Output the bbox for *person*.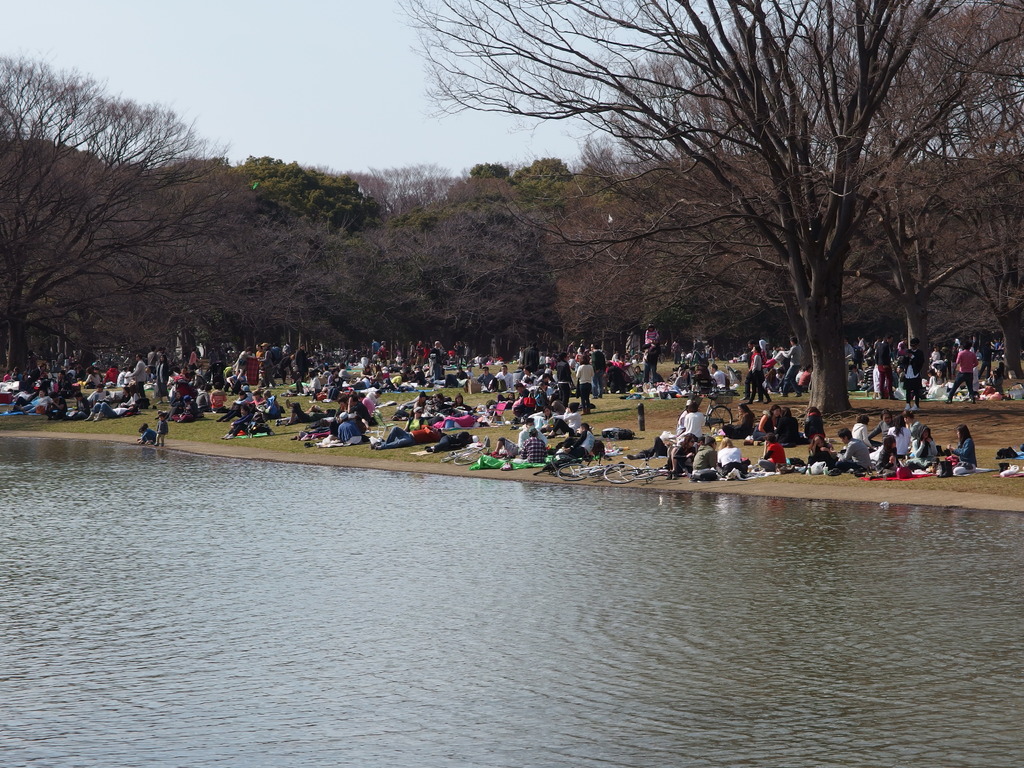
crop(371, 425, 445, 449).
